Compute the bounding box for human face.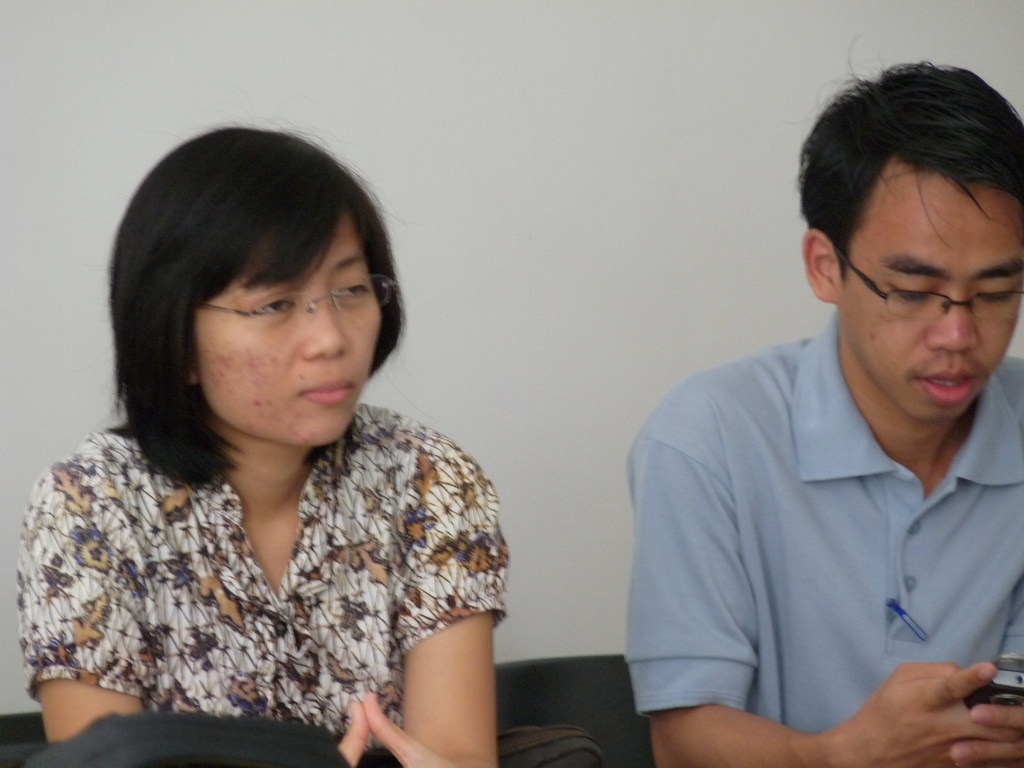
{"x1": 189, "y1": 211, "x2": 384, "y2": 450}.
